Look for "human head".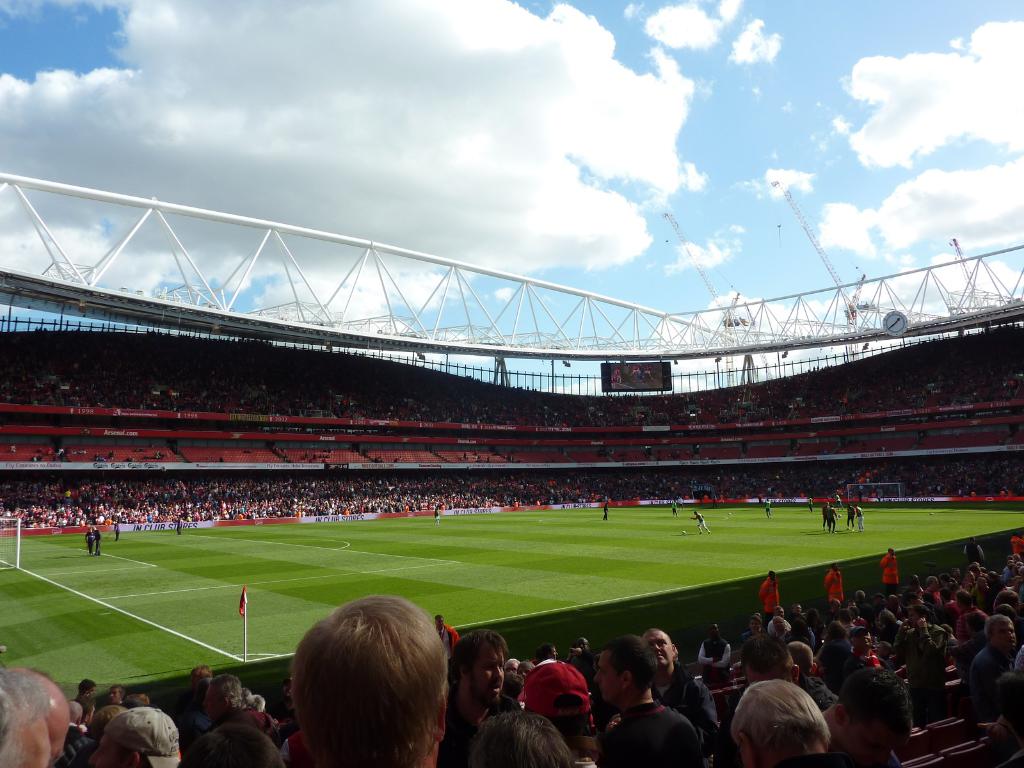
Found: l=730, t=683, r=829, b=767.
